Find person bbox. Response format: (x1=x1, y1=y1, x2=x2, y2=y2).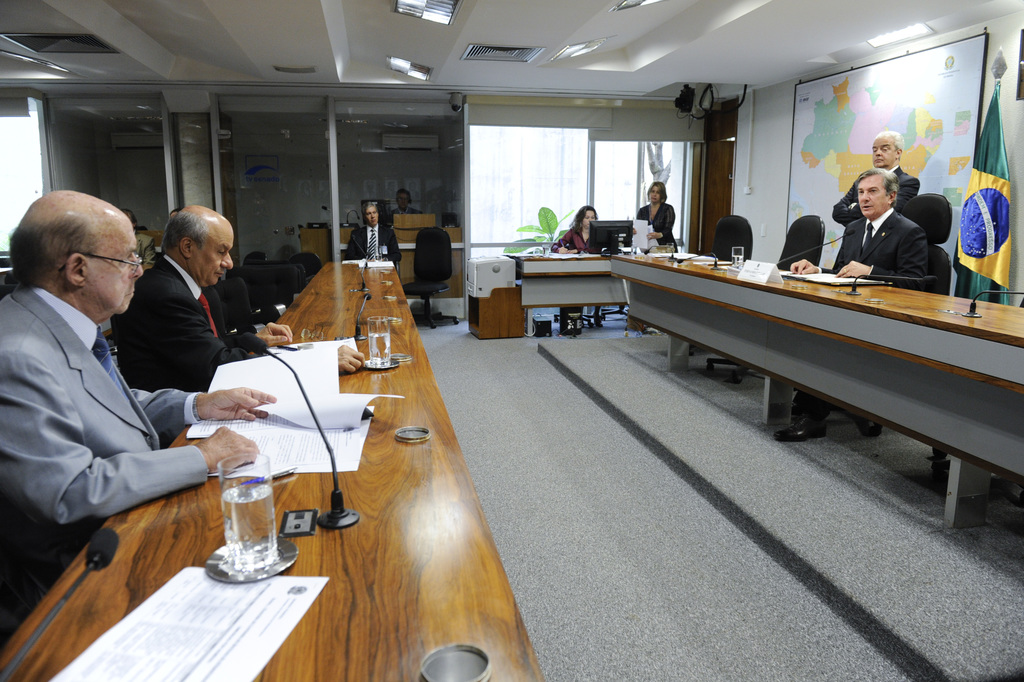
(x1=633, y1=183, x2=679, y2=248).
